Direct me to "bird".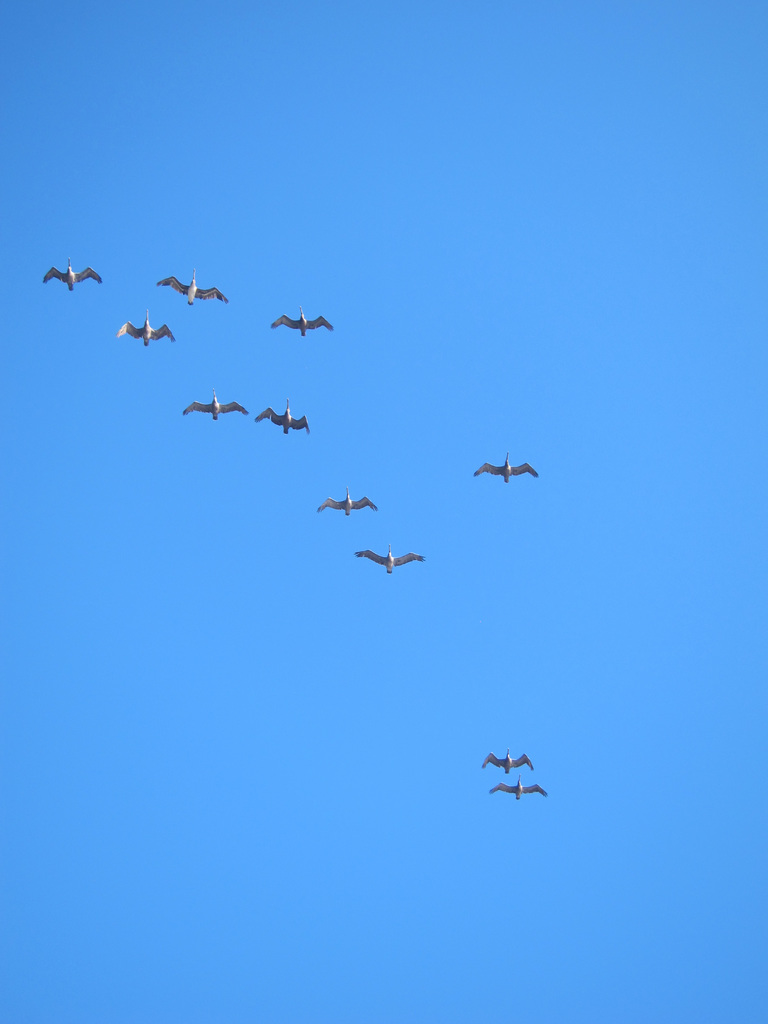
Direction: (484,777,548,802).
